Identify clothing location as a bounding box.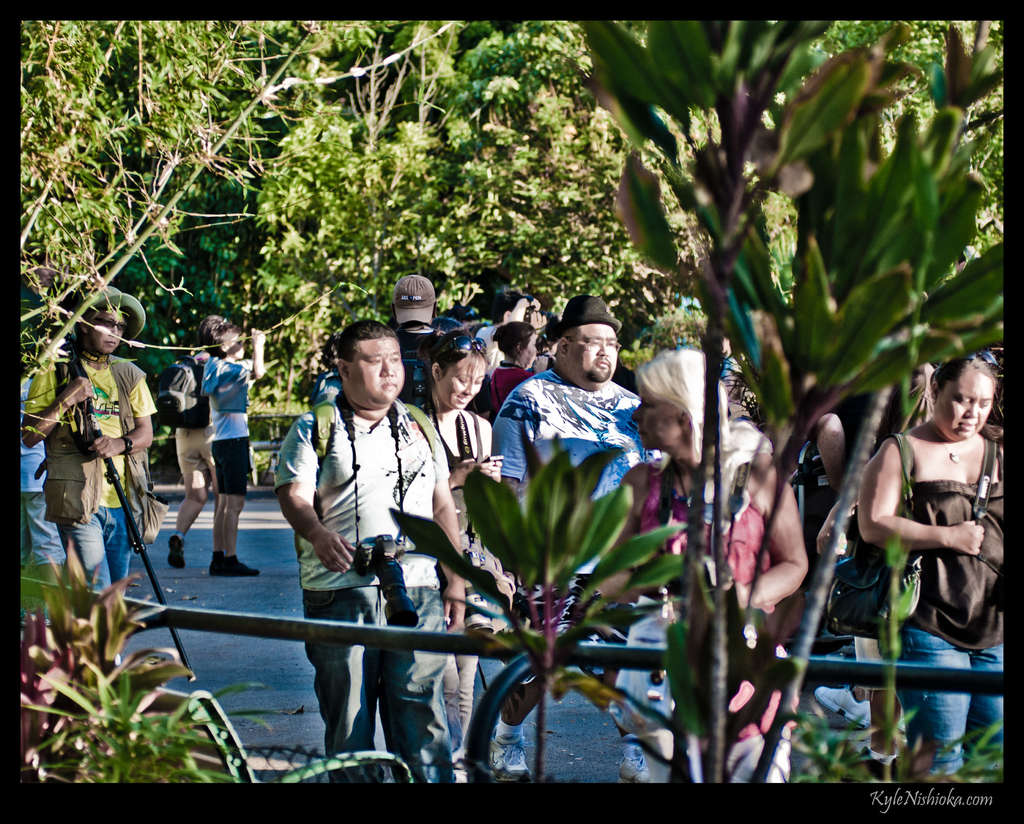
175:351:211:474.
